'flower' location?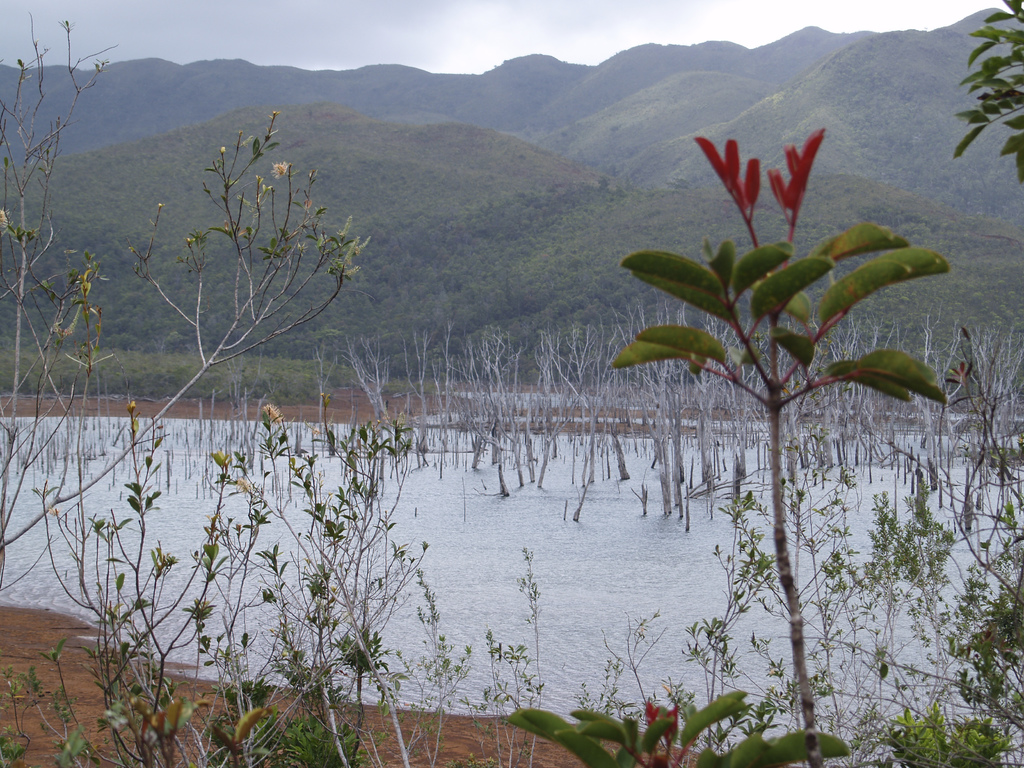
x1=271 y1=157 x2=287 y2=180
